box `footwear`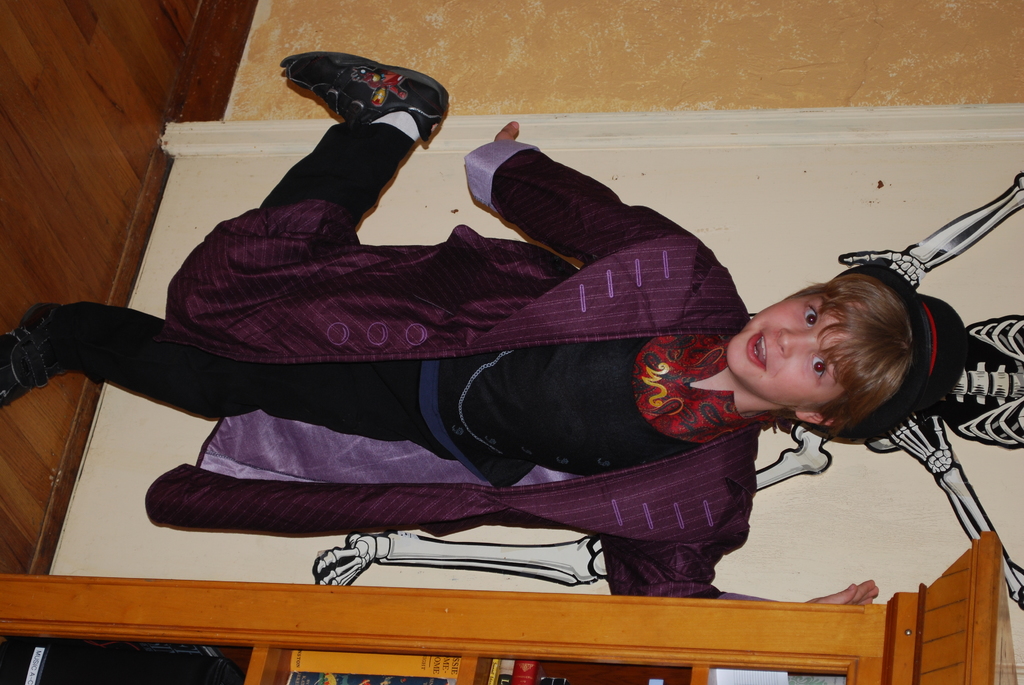
l=278, t=45, r=451, b=148
